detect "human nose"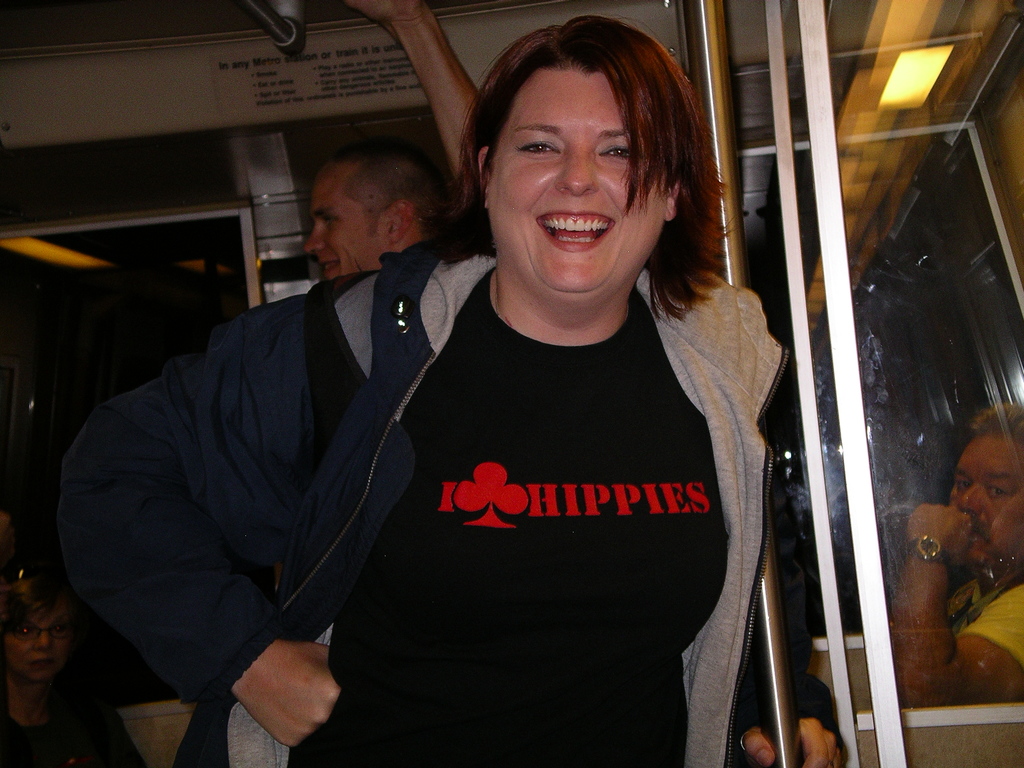
region(554, 143, 599, 195)
